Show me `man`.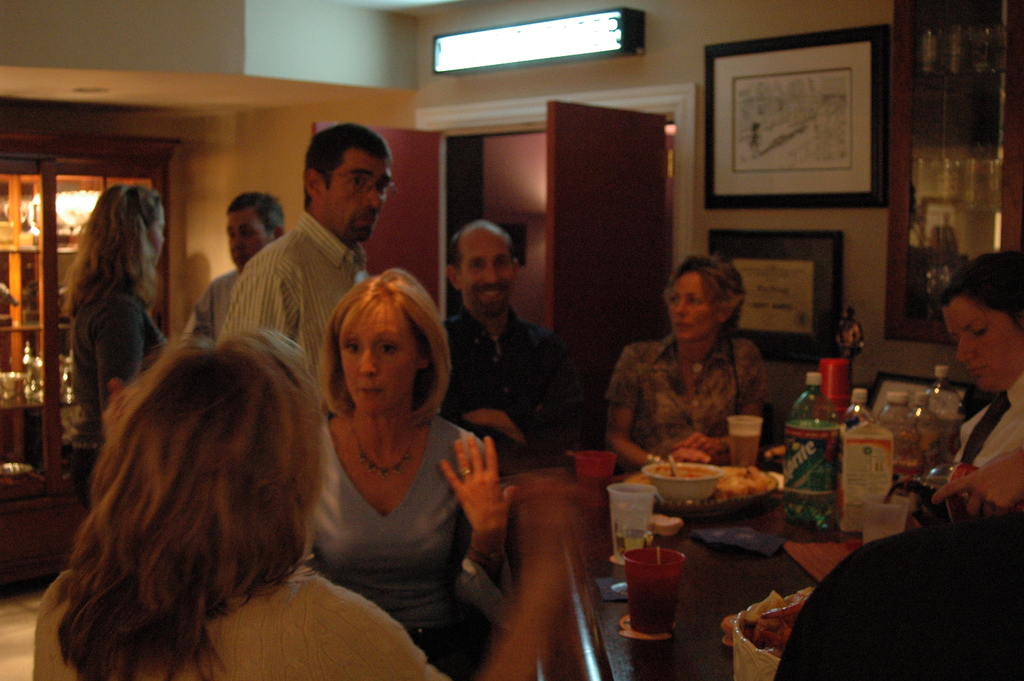
`man` is here: (216, 122, 399, 415).
